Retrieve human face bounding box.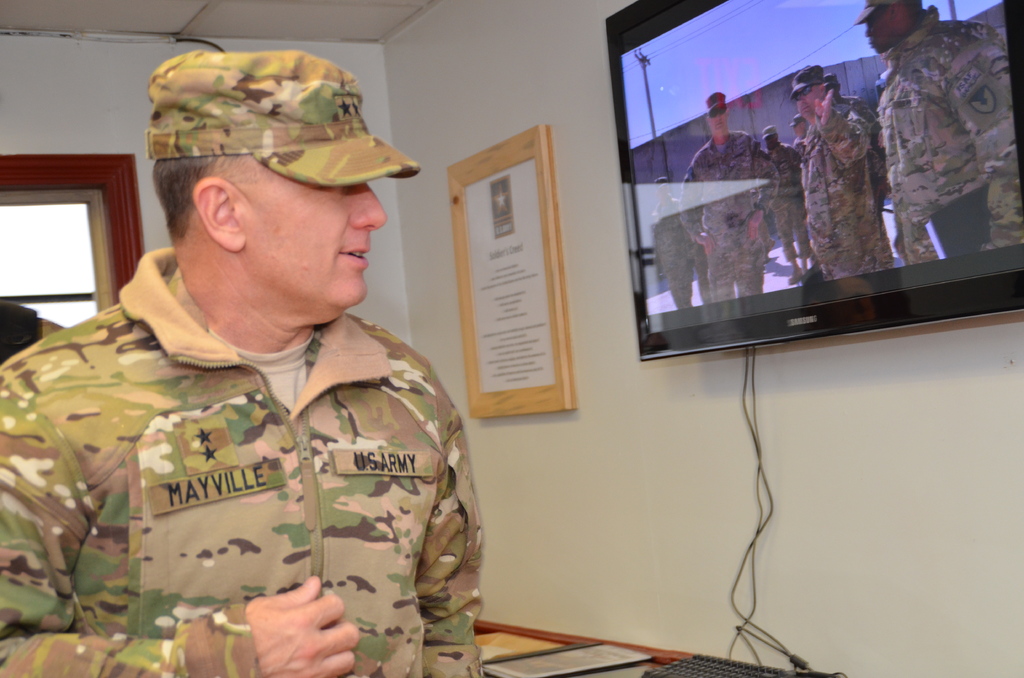
Bounding box: <box>239,161,387,317</box>.
